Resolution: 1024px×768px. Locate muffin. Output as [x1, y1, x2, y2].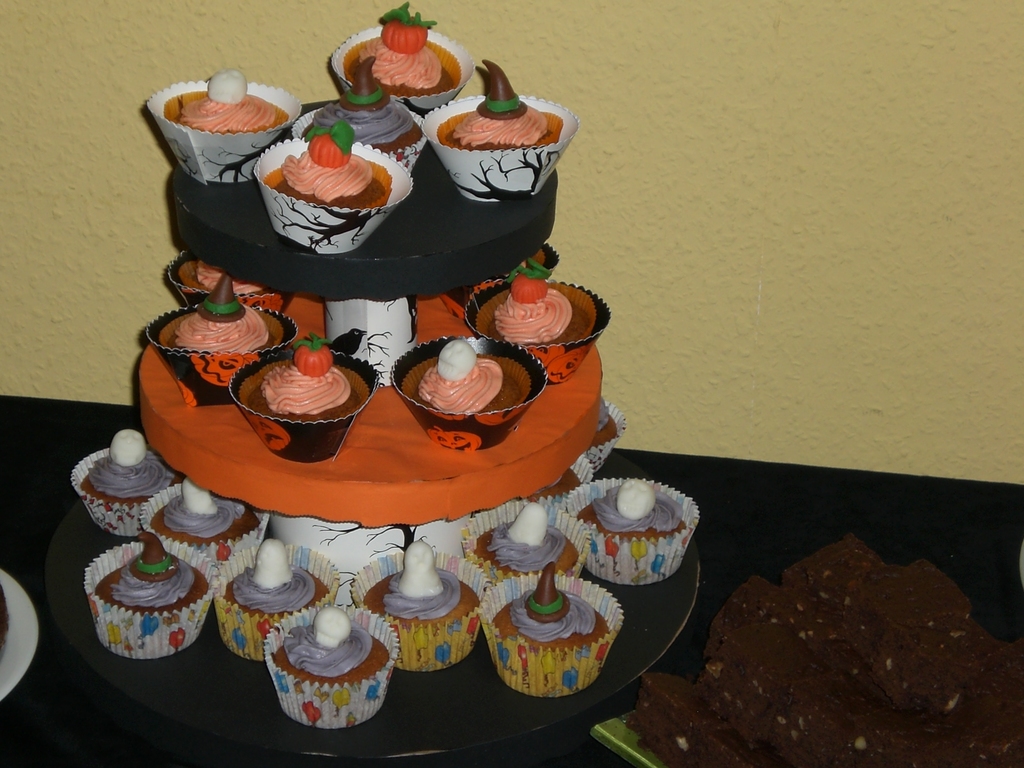
[471, 234, 607, 383].
